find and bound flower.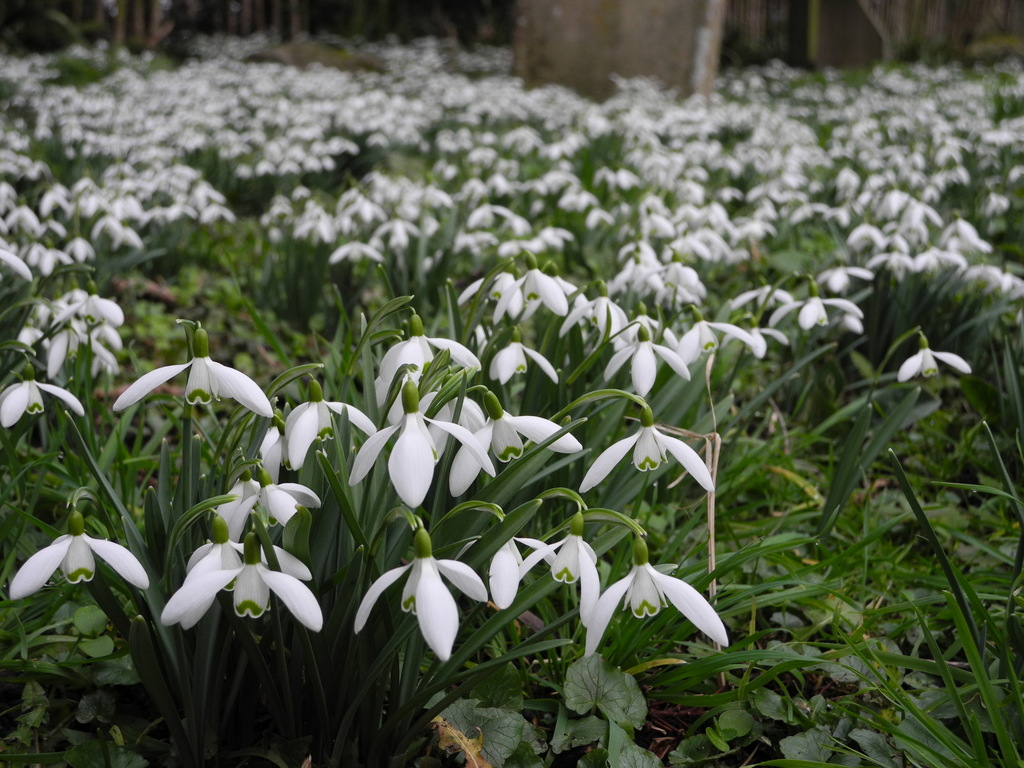
Bound: {"x1": 454, "y1": 525, "x2": 559, "y2": 610}.
